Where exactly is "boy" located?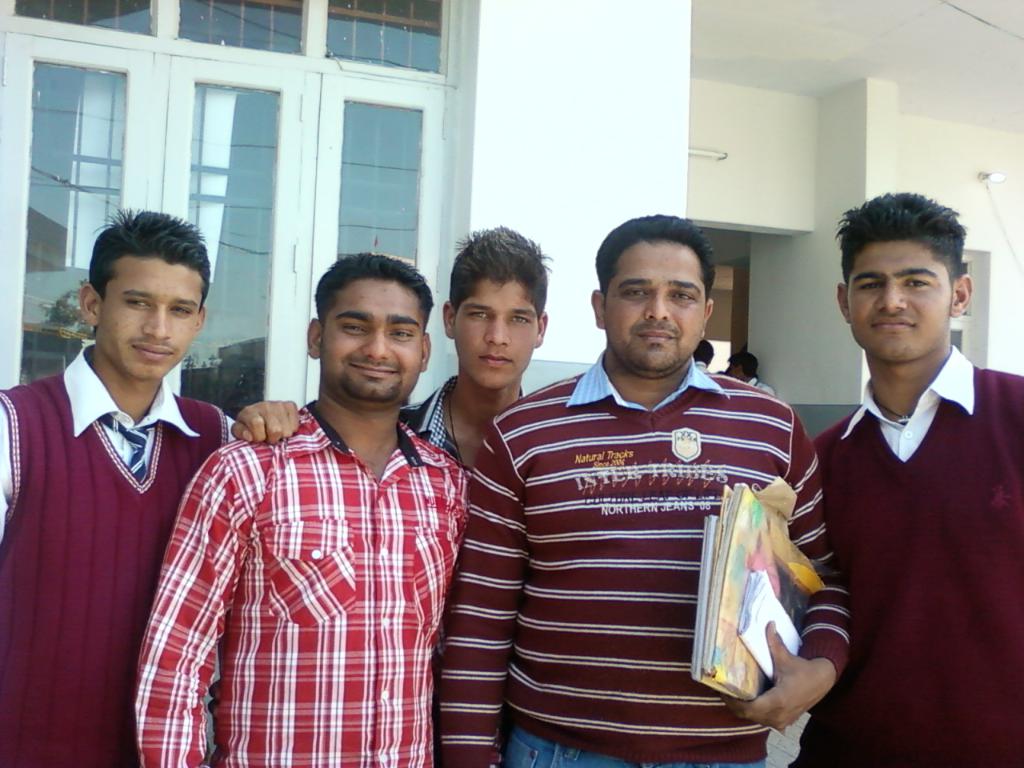
Its bounding box is x1=0 y1=210 x2=296 y2=767.
